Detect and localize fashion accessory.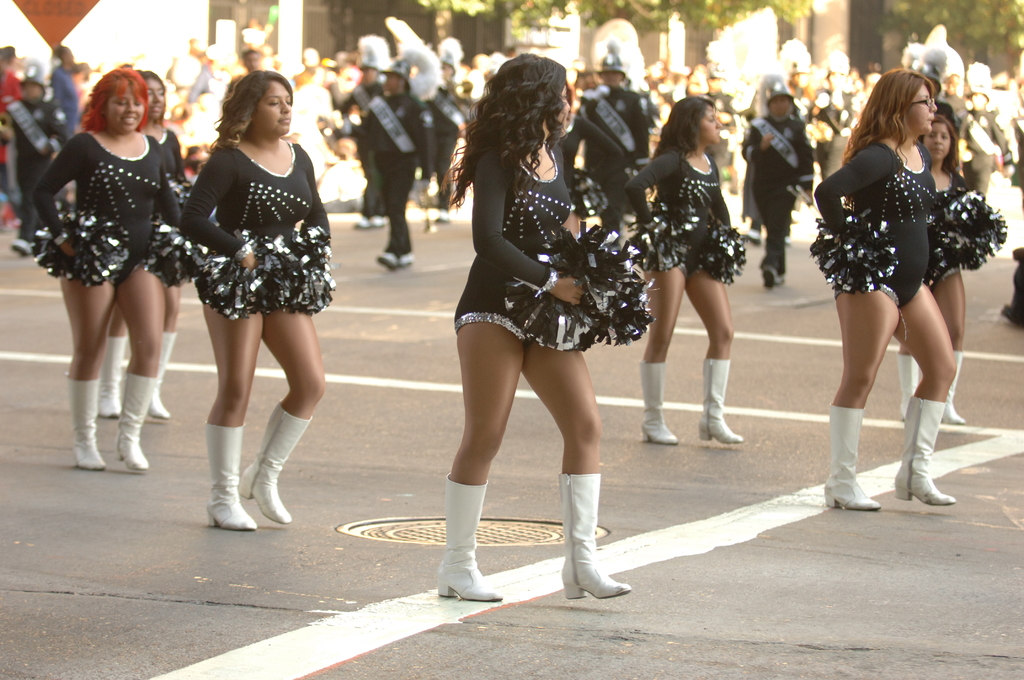
Localized at {"x1": 637, "y1": 361, "x2": 680, "y2": 442}.
